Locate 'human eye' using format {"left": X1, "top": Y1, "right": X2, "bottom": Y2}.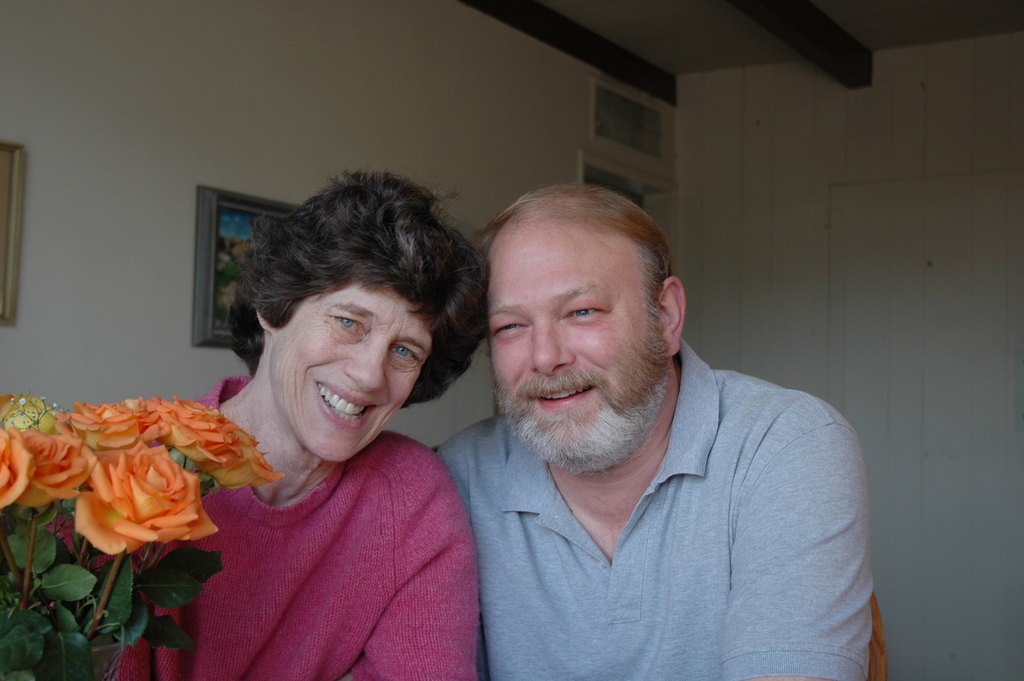
{"left": 491, "top": 320, "right": 533, "bottom": 341}.
